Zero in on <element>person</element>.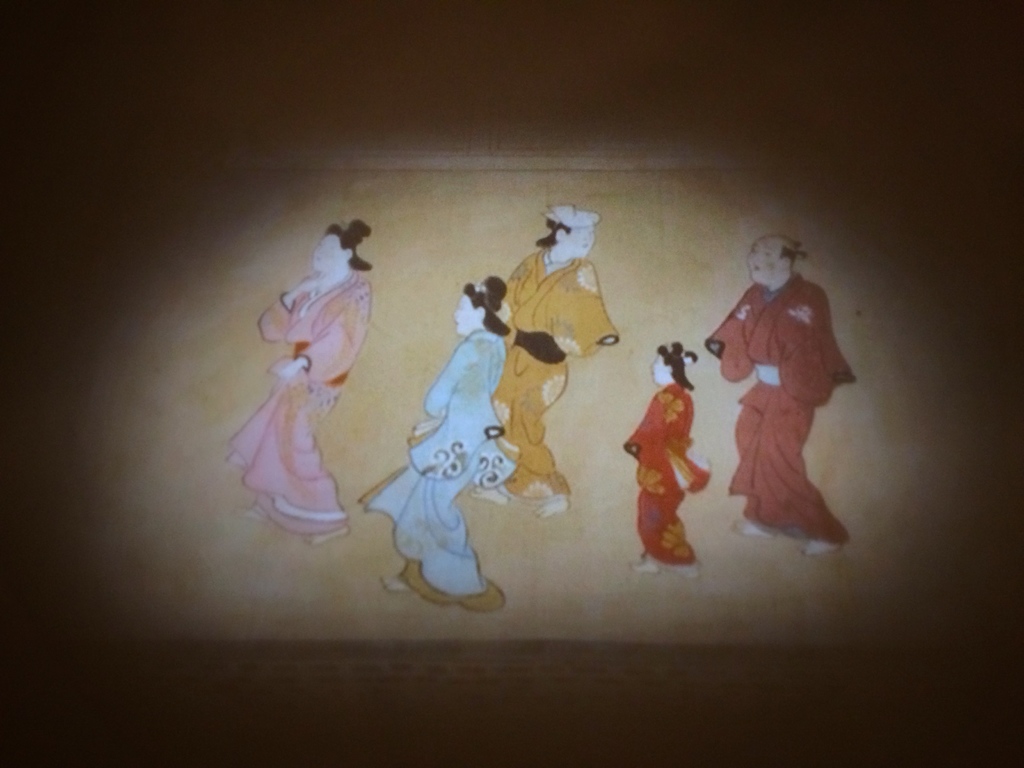
Zeroed in: Rect(354, 273, 508, 606).
